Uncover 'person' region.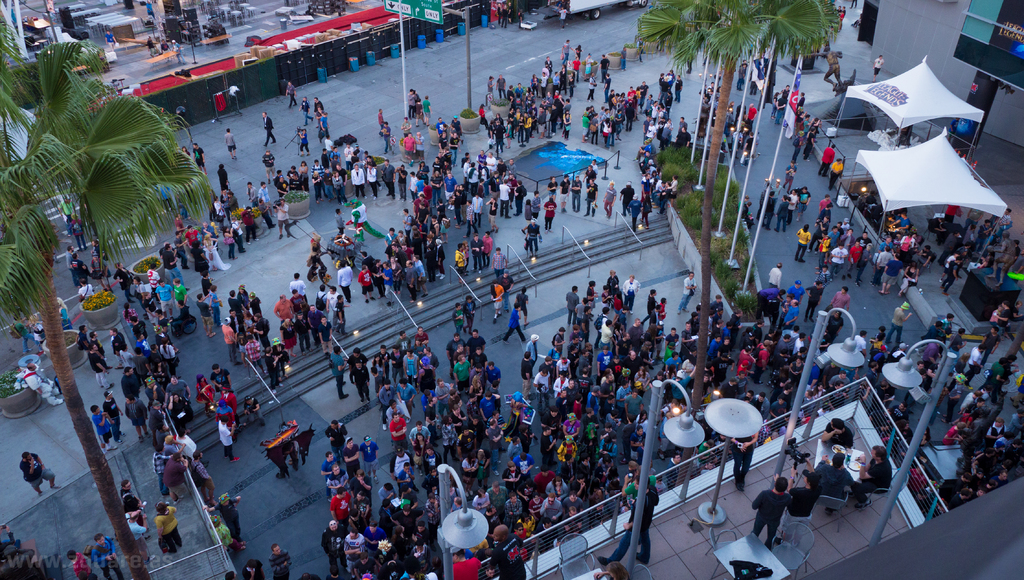
Uncovered: crop(323, 513, 345, 579).
